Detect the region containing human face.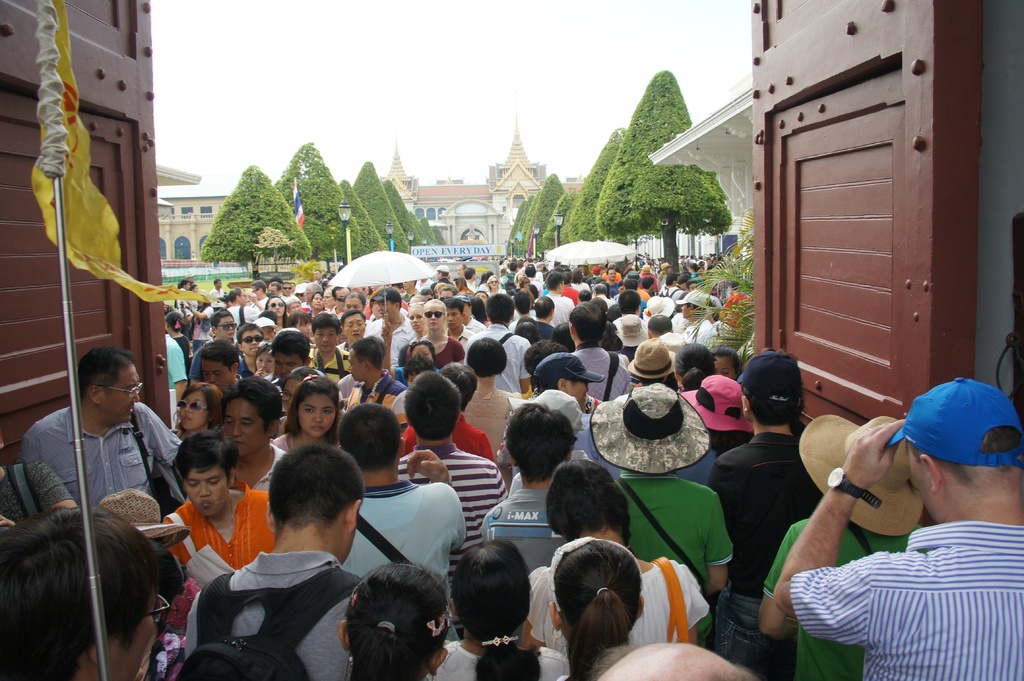
detection(184, 466, 228, 516).
